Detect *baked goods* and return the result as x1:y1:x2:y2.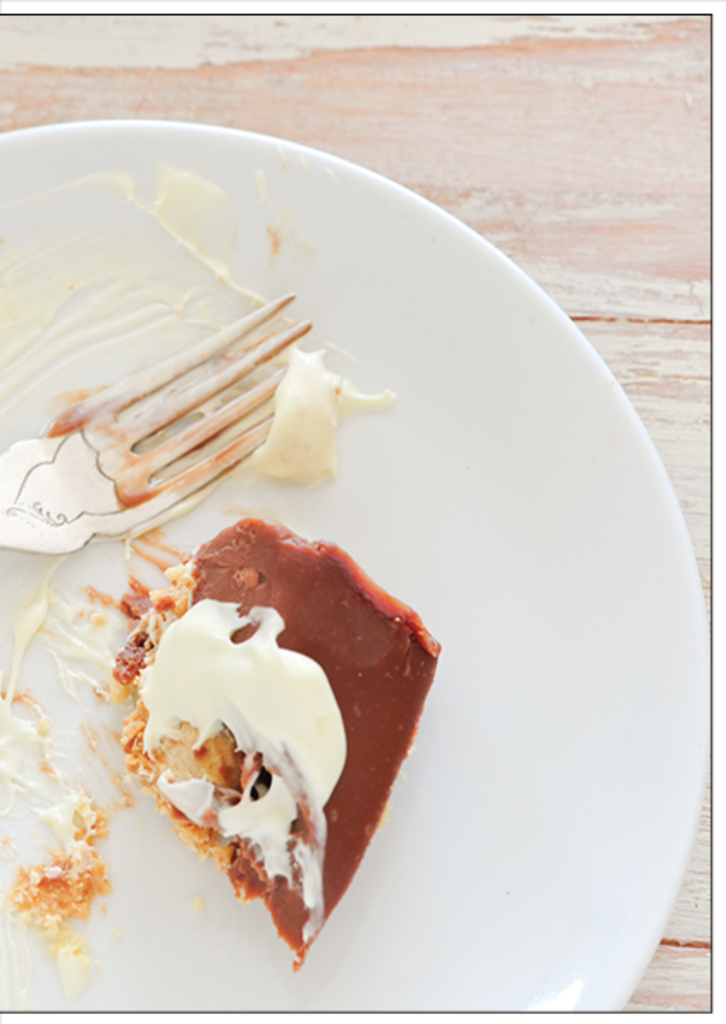
108:513:454:981.
